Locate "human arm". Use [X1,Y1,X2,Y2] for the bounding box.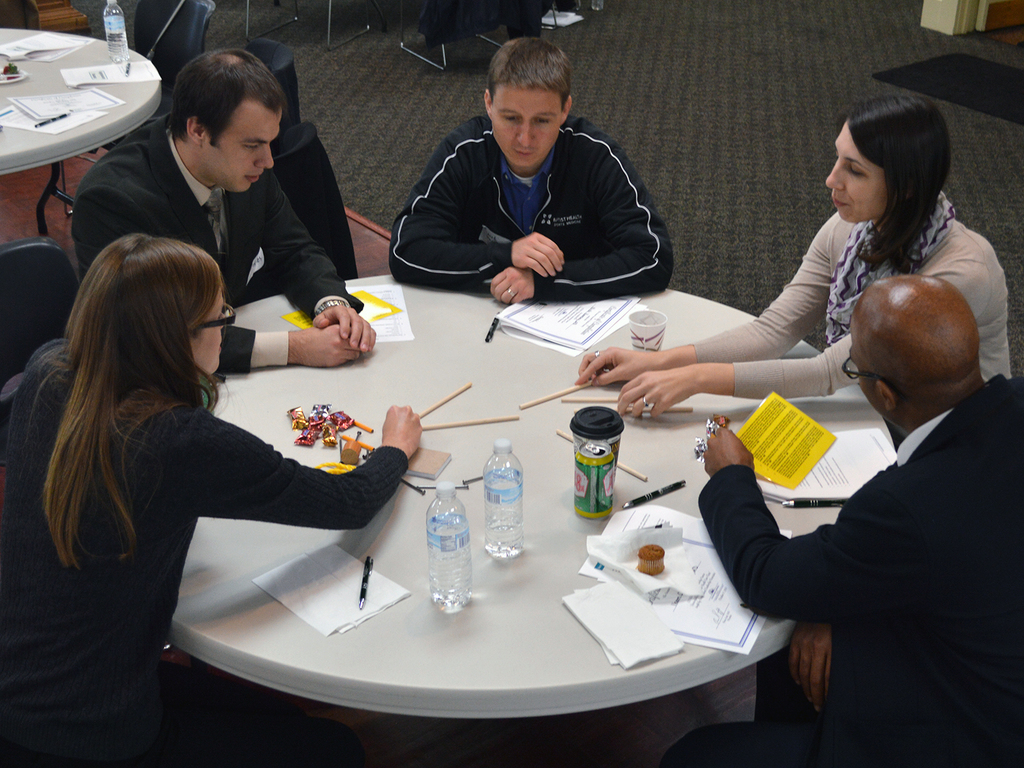
[389,132,559,291].
